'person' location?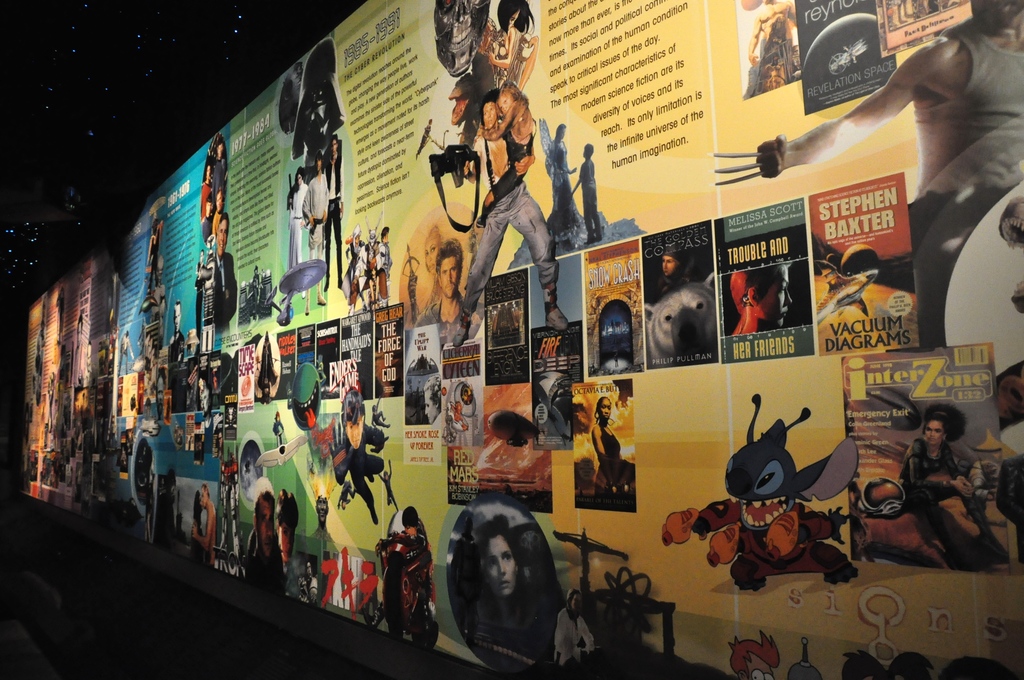
BBox(203, 213, 236, 340)
